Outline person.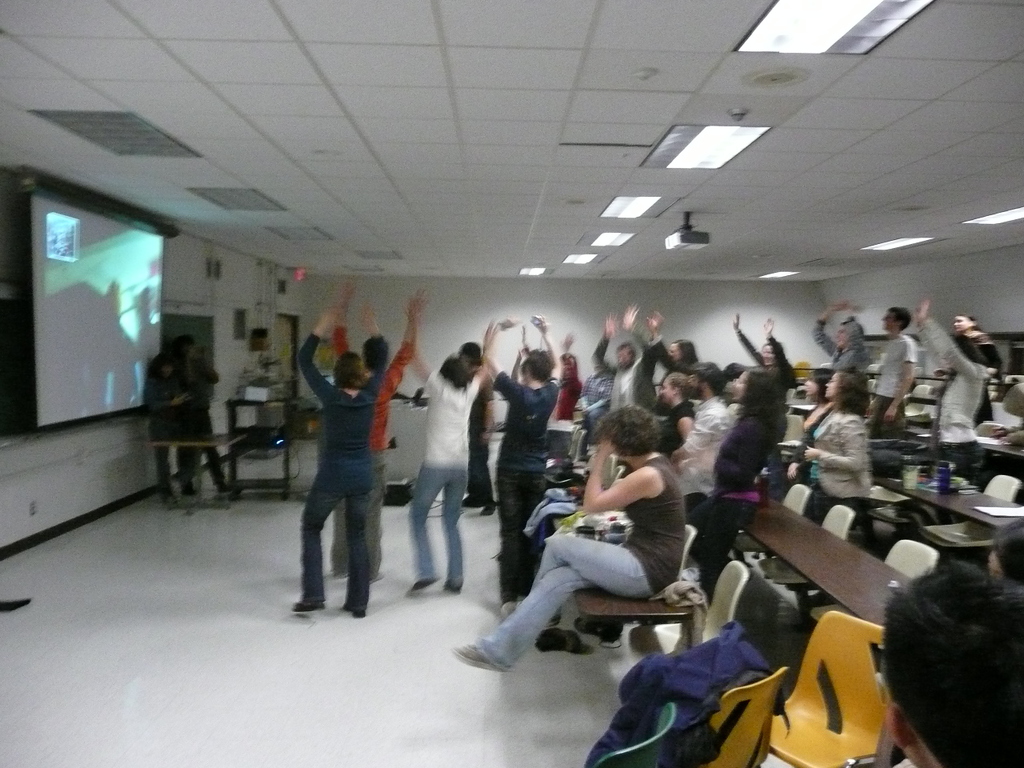
Outline: box(778, 362, 831, 467).
